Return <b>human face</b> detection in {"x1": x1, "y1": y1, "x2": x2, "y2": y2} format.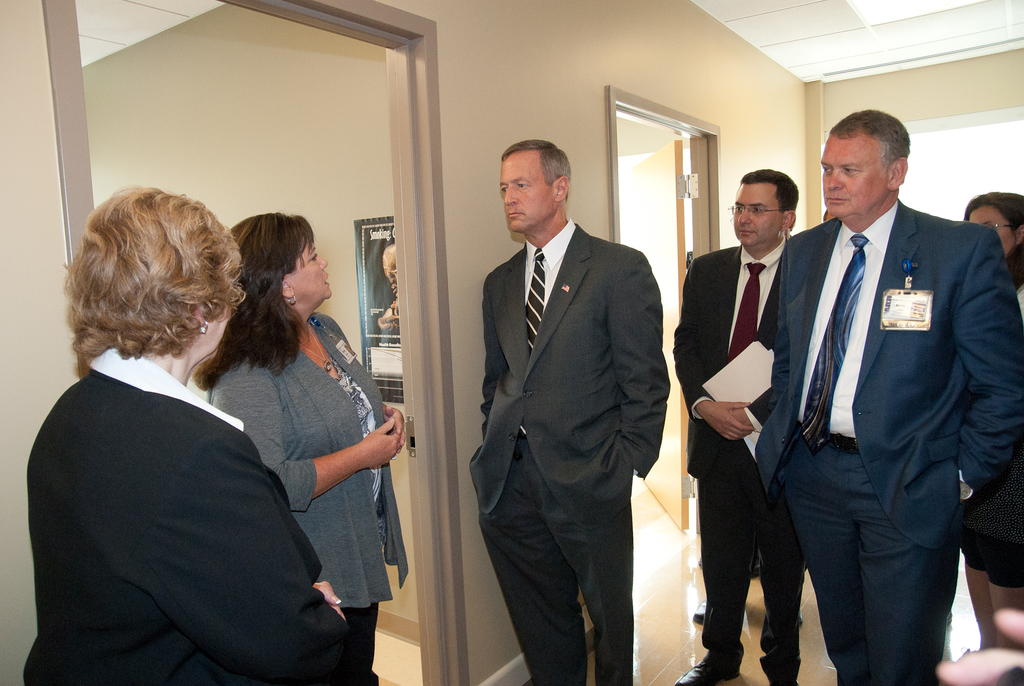
{"x1": 285, "y1": 235, "x2": 330, "y2": 299}.
